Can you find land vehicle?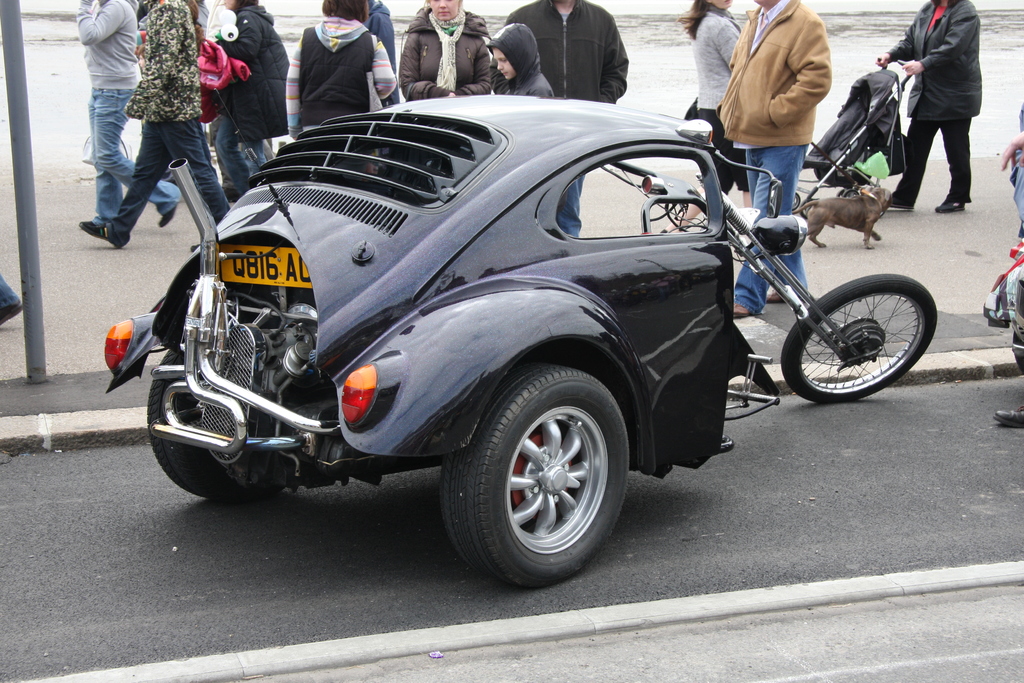
Yes, bounding box: left=788, top=60, right=910, bottom=215.
